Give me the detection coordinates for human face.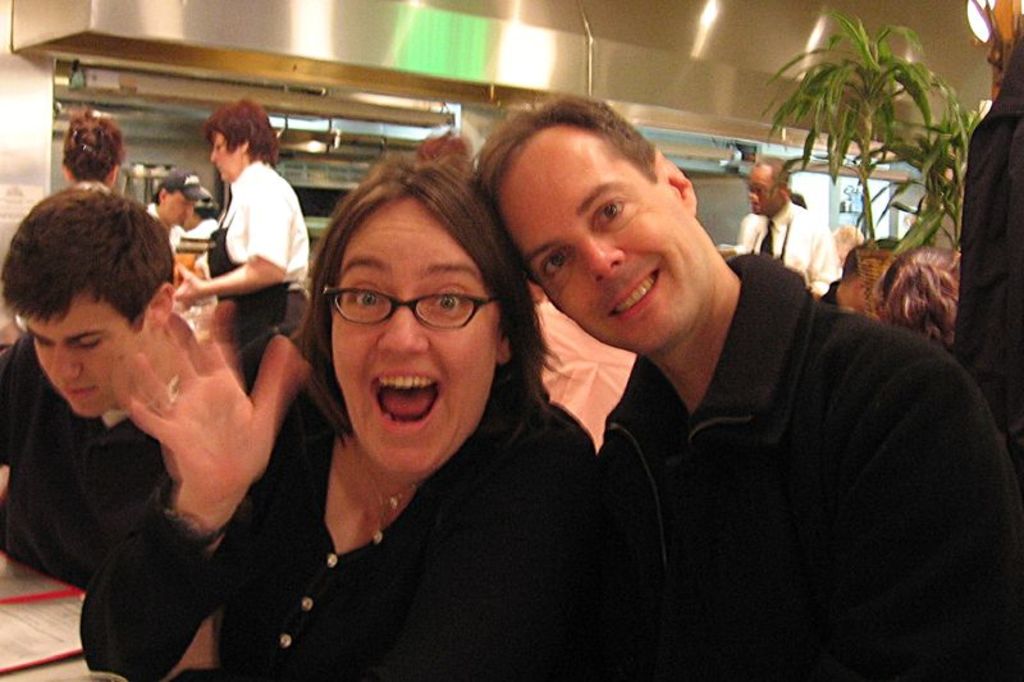
select_region(495, 122, 707, 356).
